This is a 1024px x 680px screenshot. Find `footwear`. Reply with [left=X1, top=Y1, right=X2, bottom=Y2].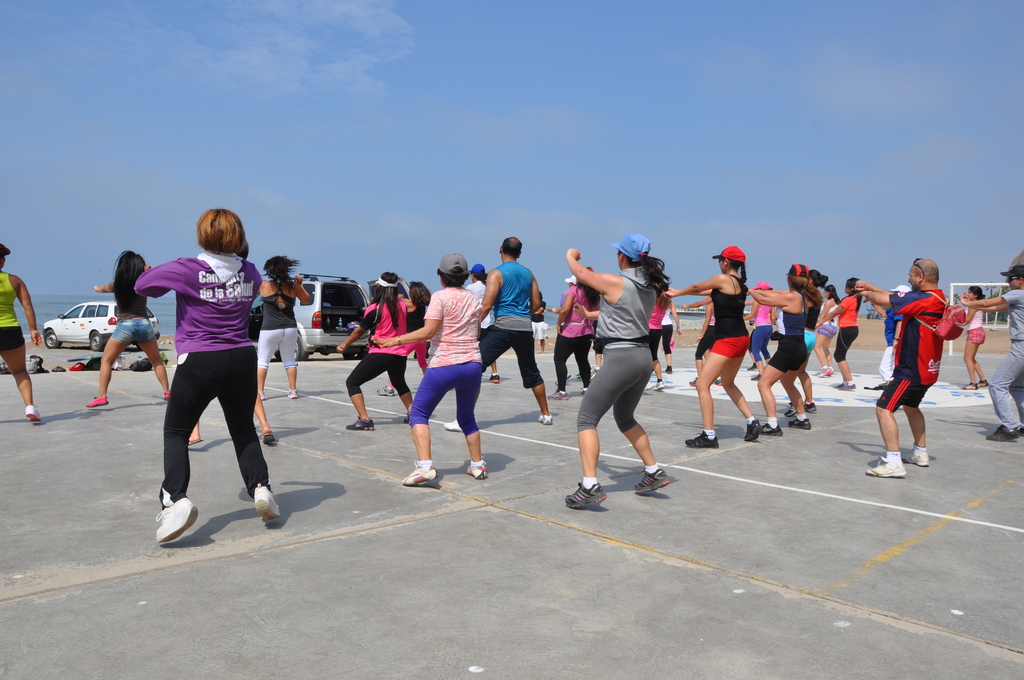
[left=815, top=366, right=831, bottom=376].
